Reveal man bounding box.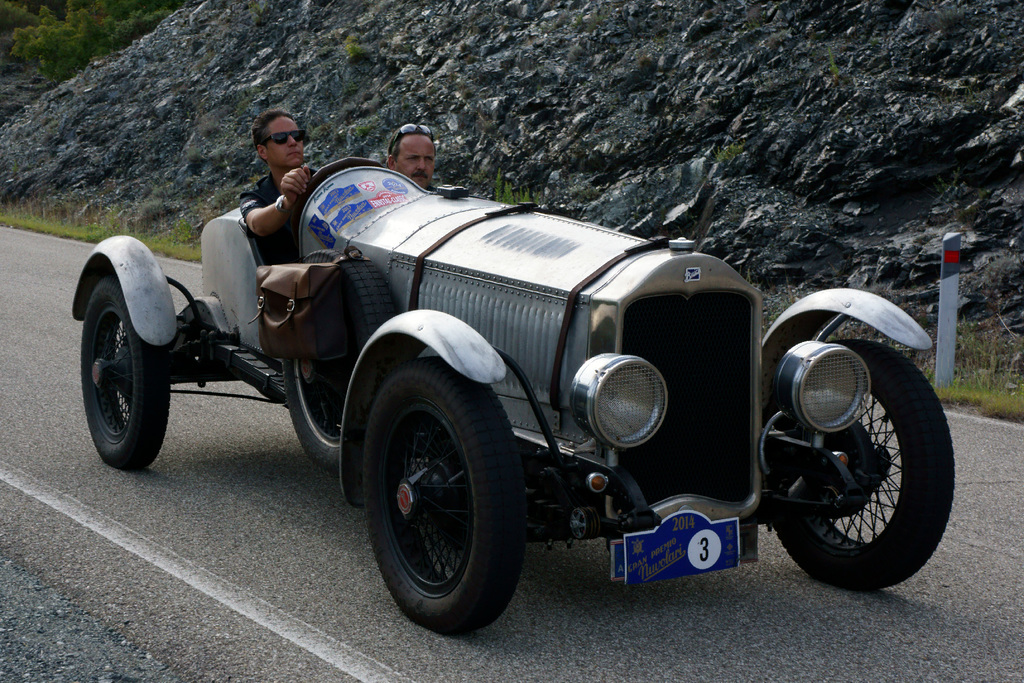
Revealed: pyautogui.locateOnScreen(387, 124, 436, 190).
